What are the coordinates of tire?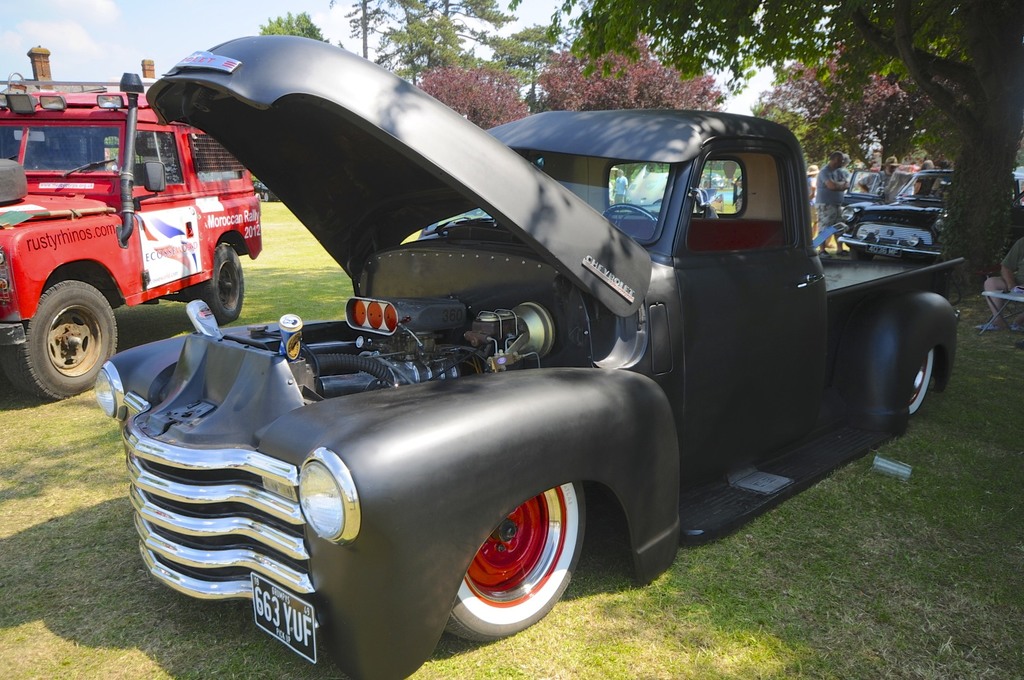
906 327 938 412.
